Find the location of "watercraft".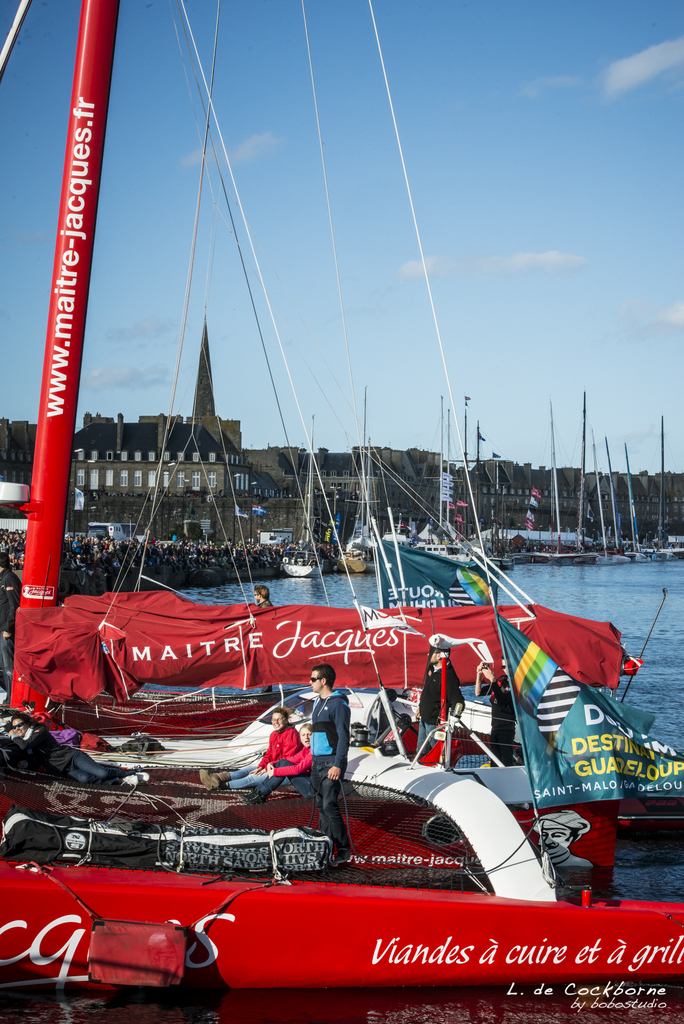
Location: x1=0 y1=3 x2=683 y2=991.
